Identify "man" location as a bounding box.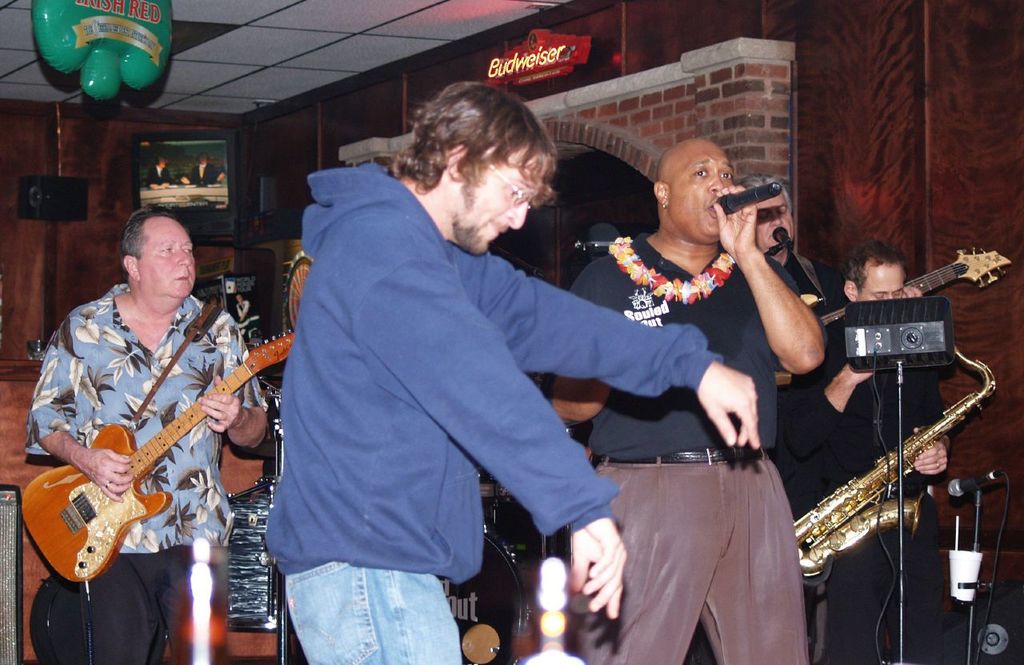
149 155 174 187.
